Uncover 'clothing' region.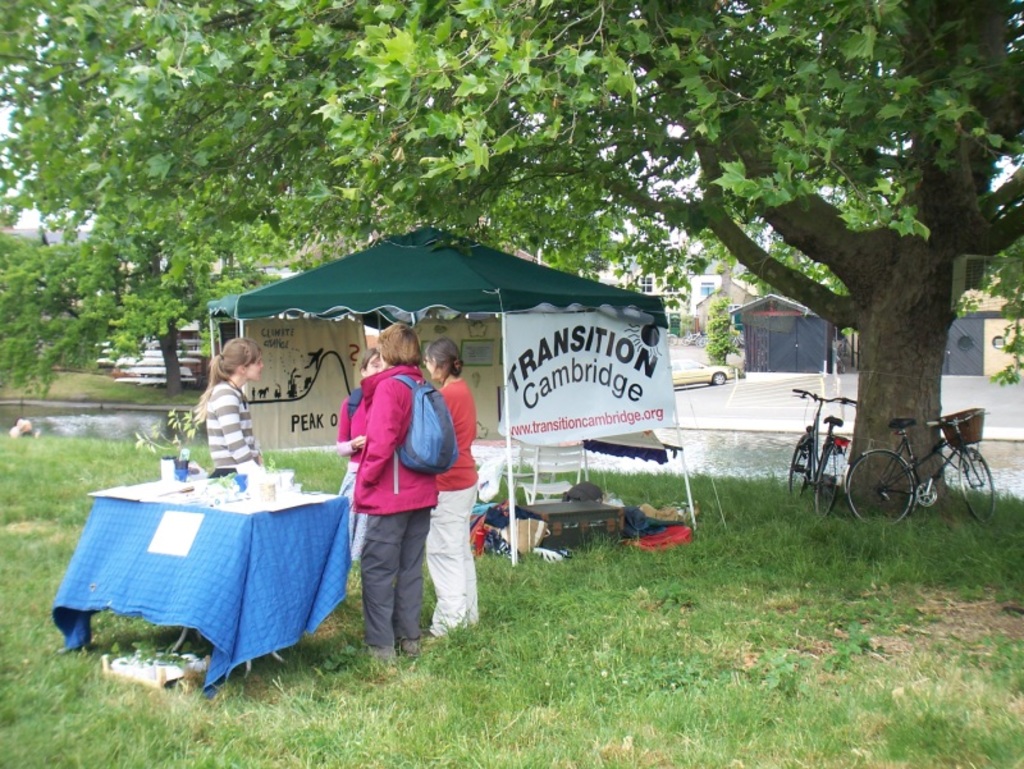
Uncovered: [332,377,366,549].
